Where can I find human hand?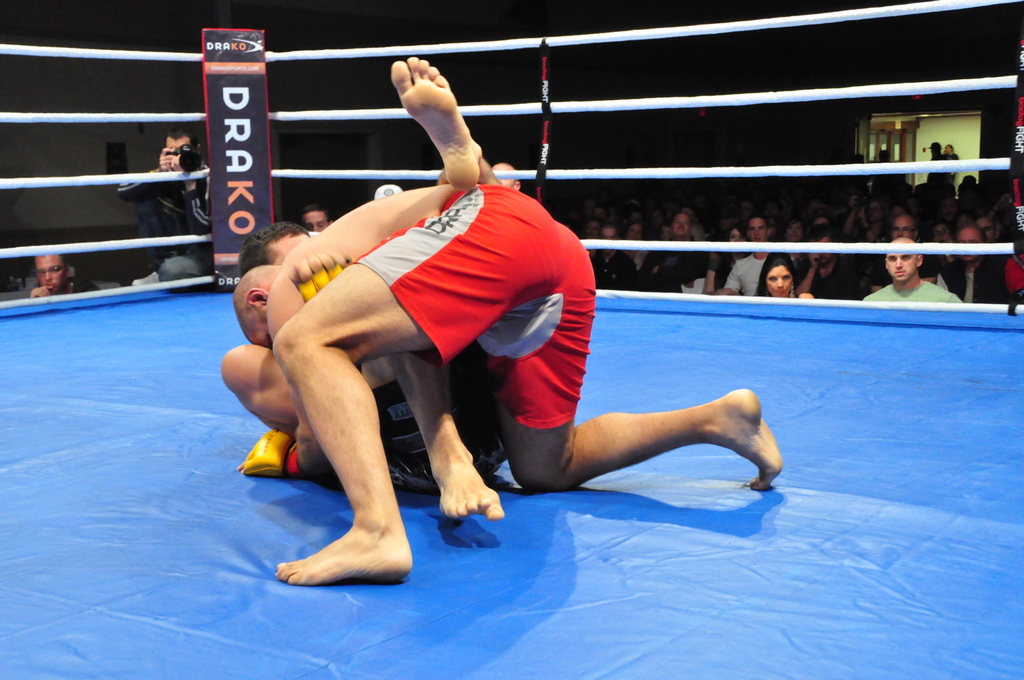
You can find it at [left=237, top=433, right=297, bottom=478].
